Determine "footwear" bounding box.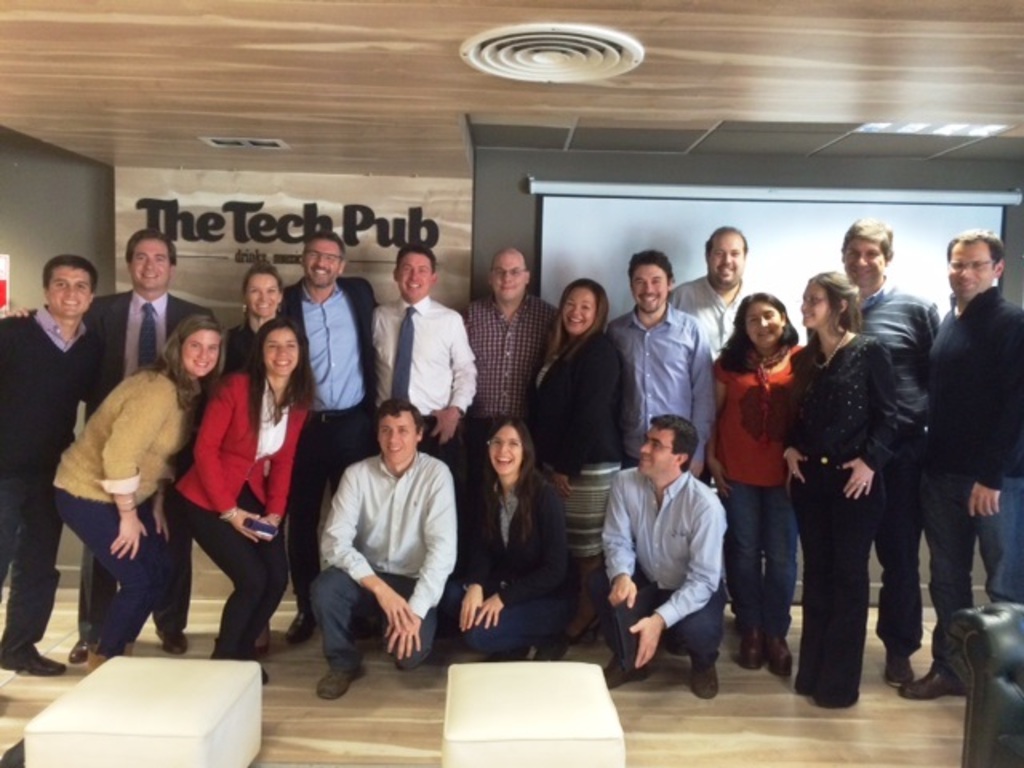
Determined: bbox(741, 629, 765, 670).
